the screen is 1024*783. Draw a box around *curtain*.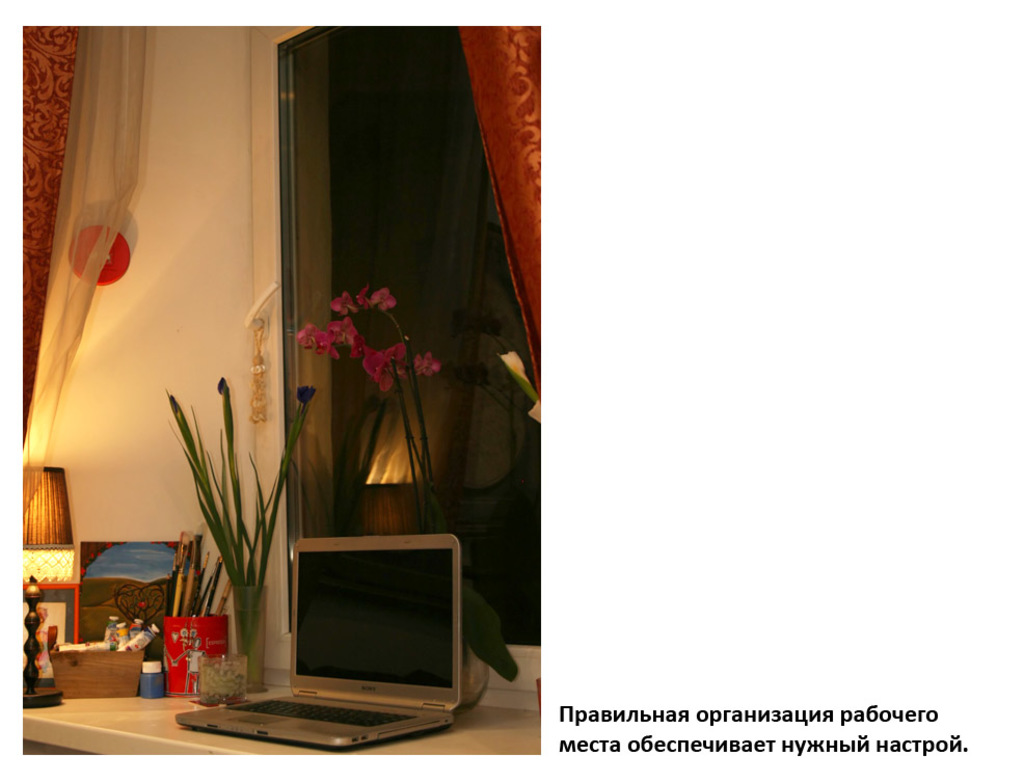
459, 29, 545, 397.
